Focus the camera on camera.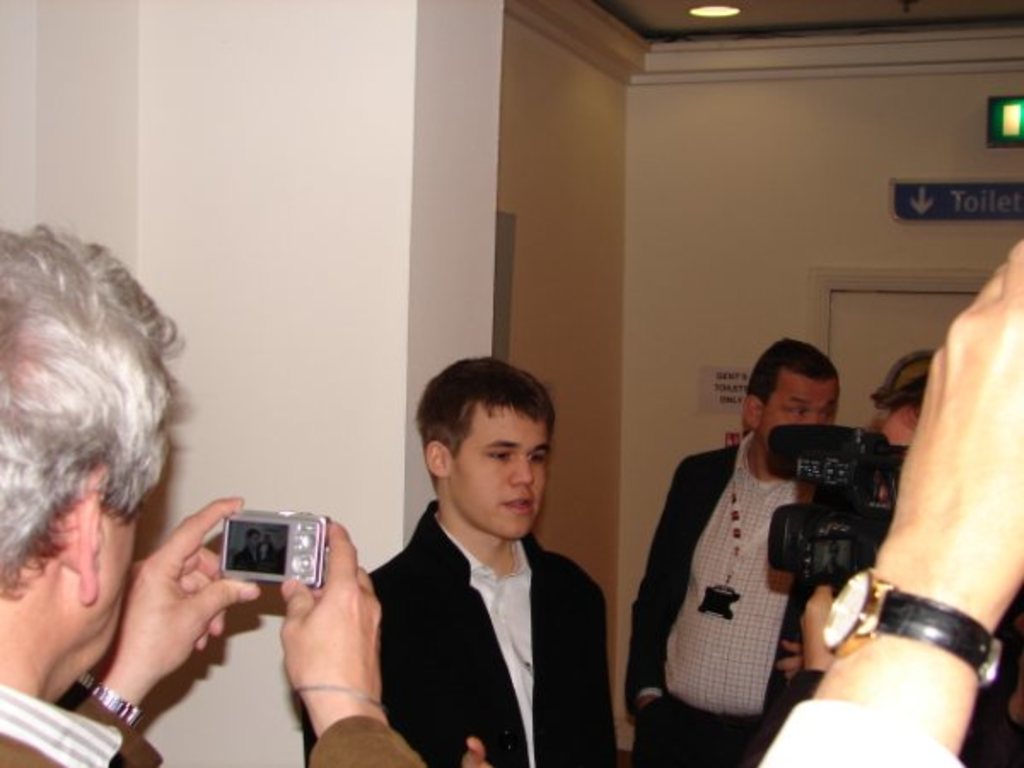
Focus region: (x1=212, y1=512, x2=335, y2=584).
